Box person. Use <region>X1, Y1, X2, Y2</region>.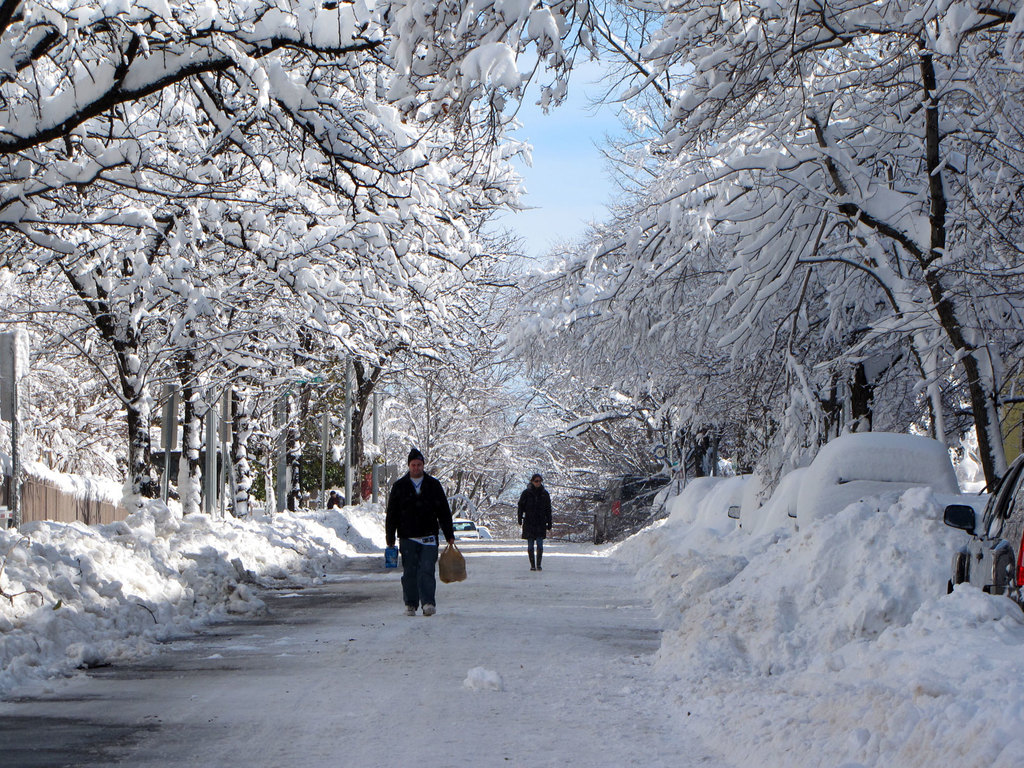
<region>325, 490, 344, 510</region>.
